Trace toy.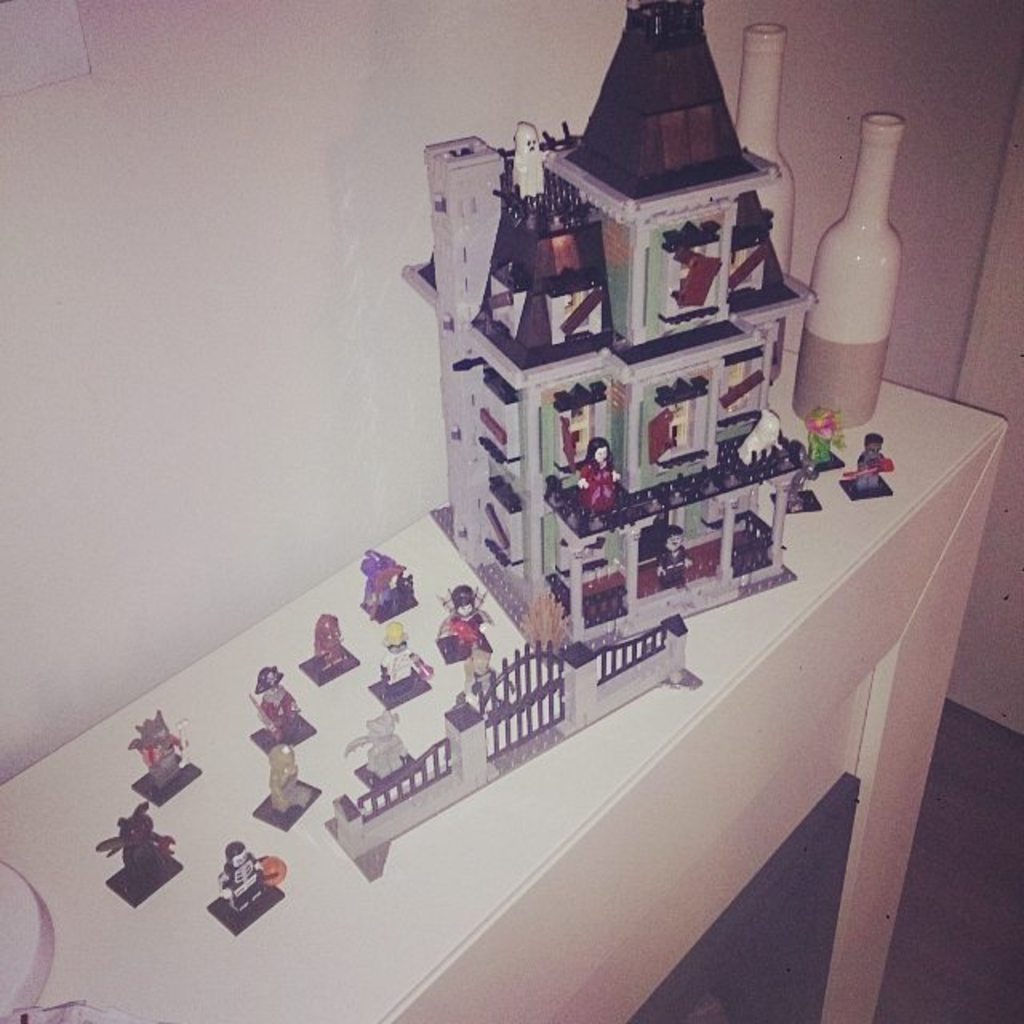
Traced to [left=251, top=739, right=318, bottom=834].
